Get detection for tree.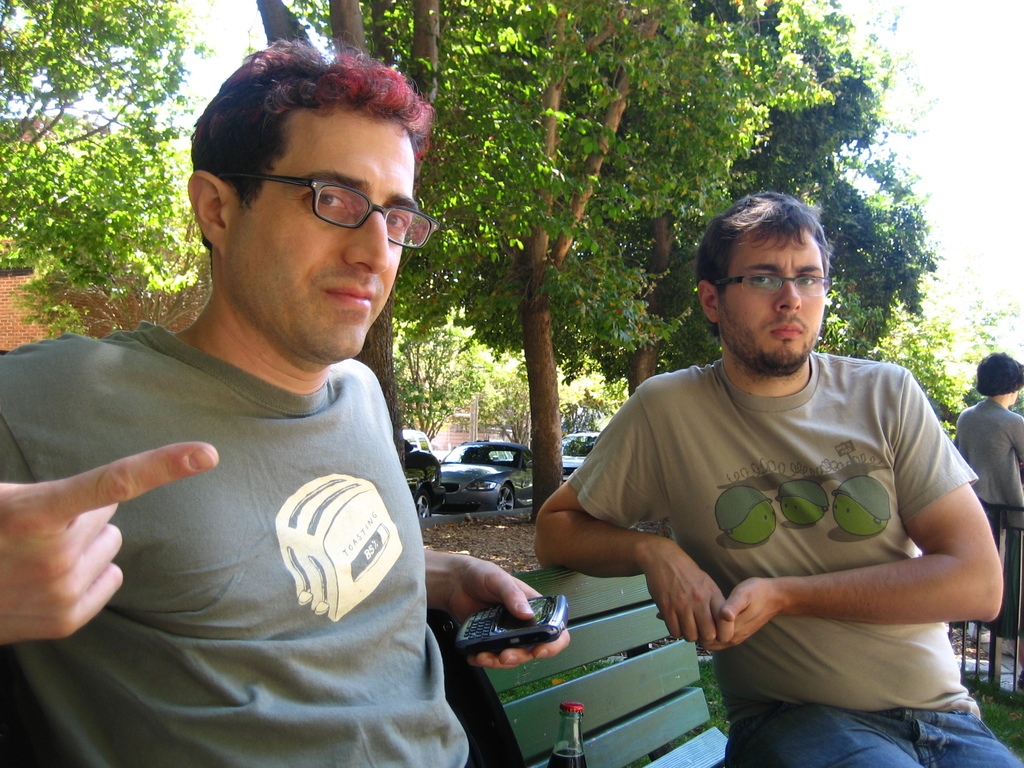
Detection: locate(463, 346, 544, 441).
